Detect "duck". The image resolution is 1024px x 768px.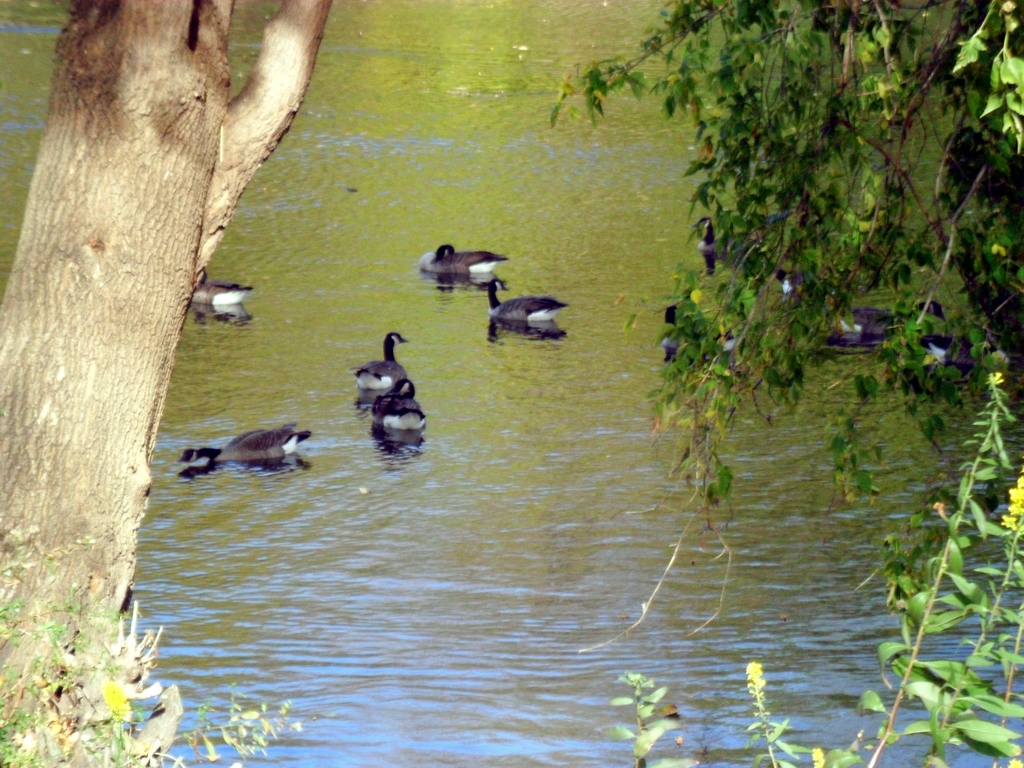
x1=415 y1=242 x2=502 y2=279.
